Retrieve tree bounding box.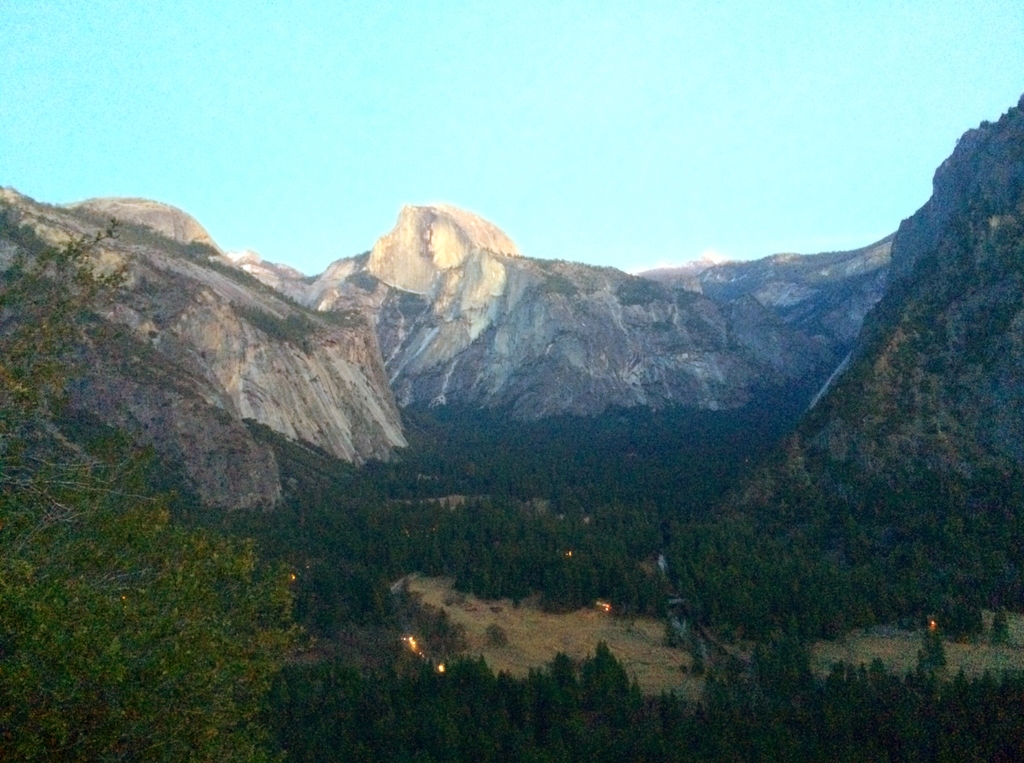
Bounding box: (888,663,944,762).
